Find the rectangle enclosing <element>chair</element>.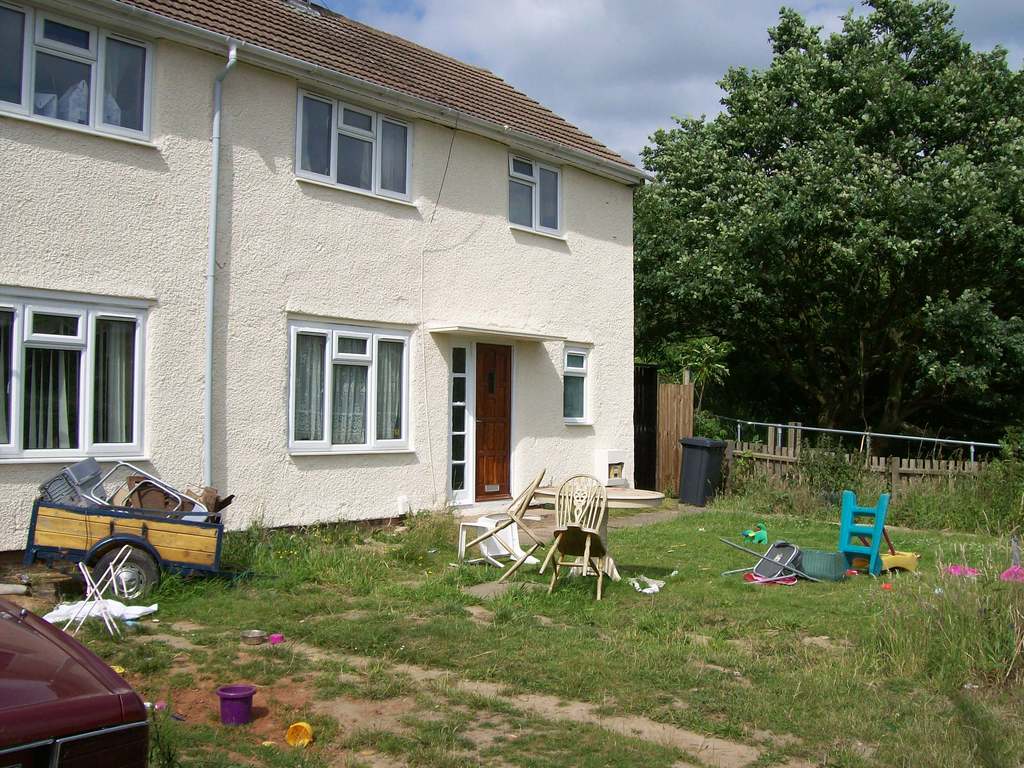
[460, 468, 553, 583].
